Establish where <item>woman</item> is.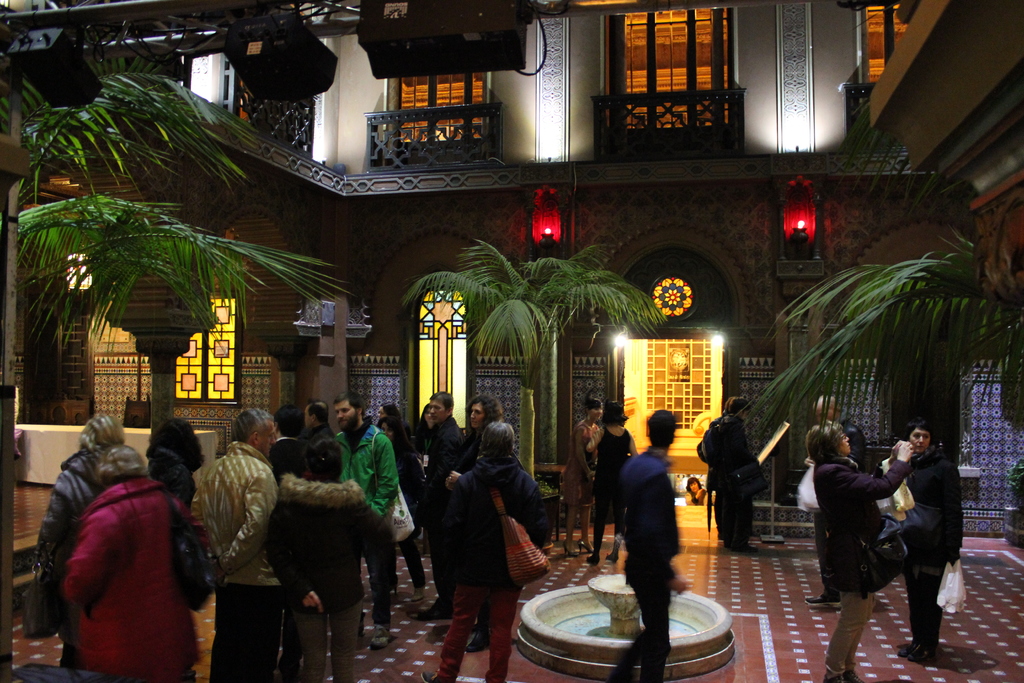
Established at box(58, 441, 201, 682).
